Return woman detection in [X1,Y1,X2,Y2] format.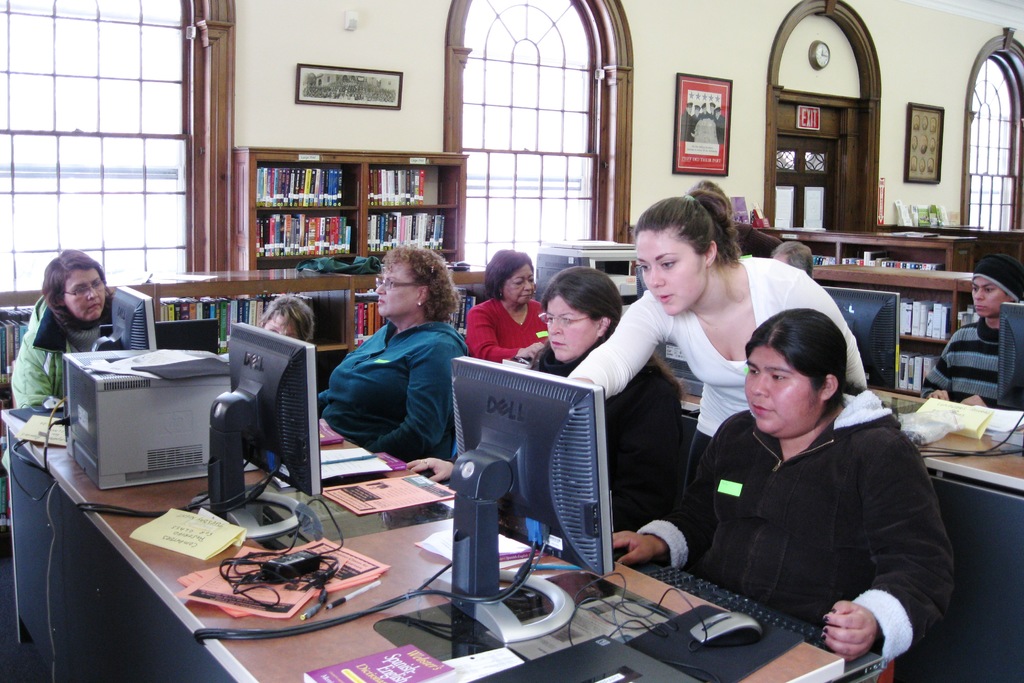
[566,181,866,516].
